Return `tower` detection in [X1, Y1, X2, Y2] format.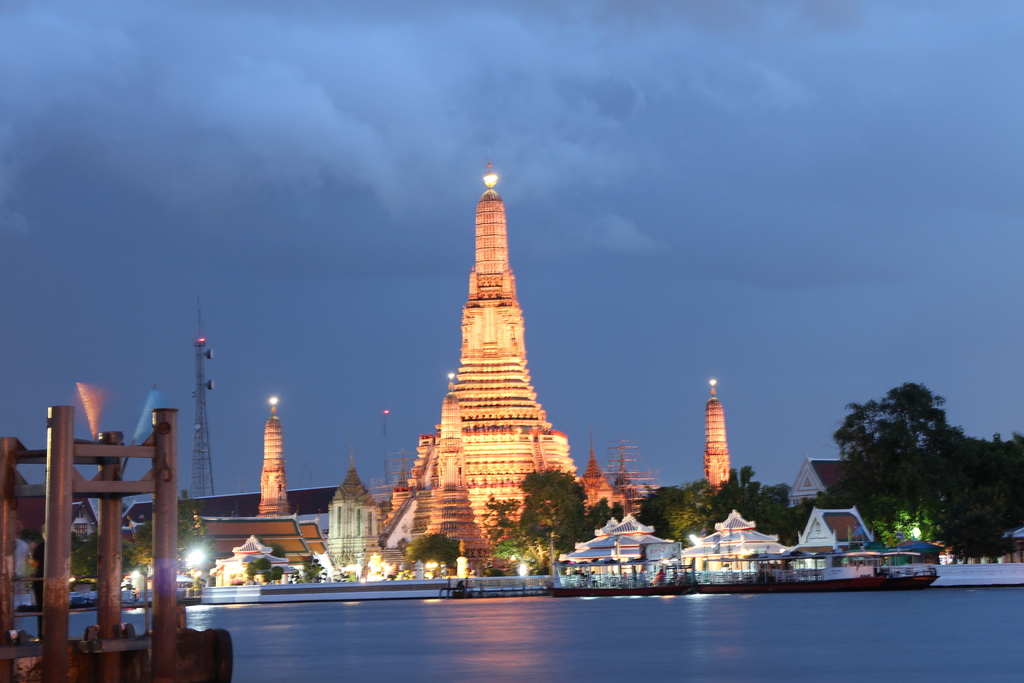
[251, 389, 289, 516].
